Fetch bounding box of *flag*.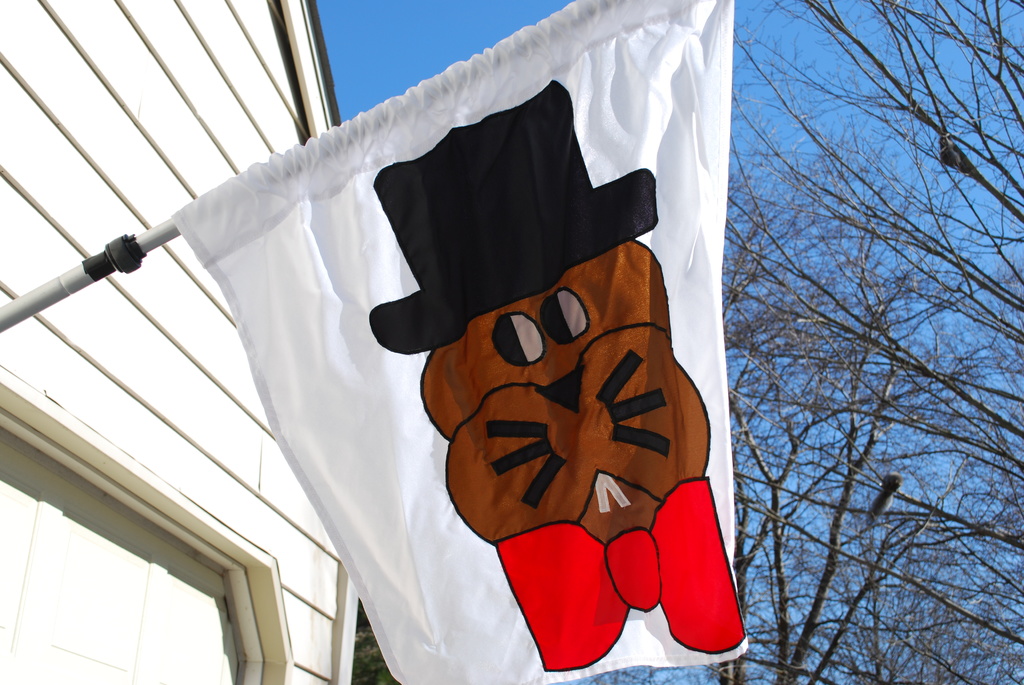
Bbox: x1=157 y1=0 x2=728 y2=684.
